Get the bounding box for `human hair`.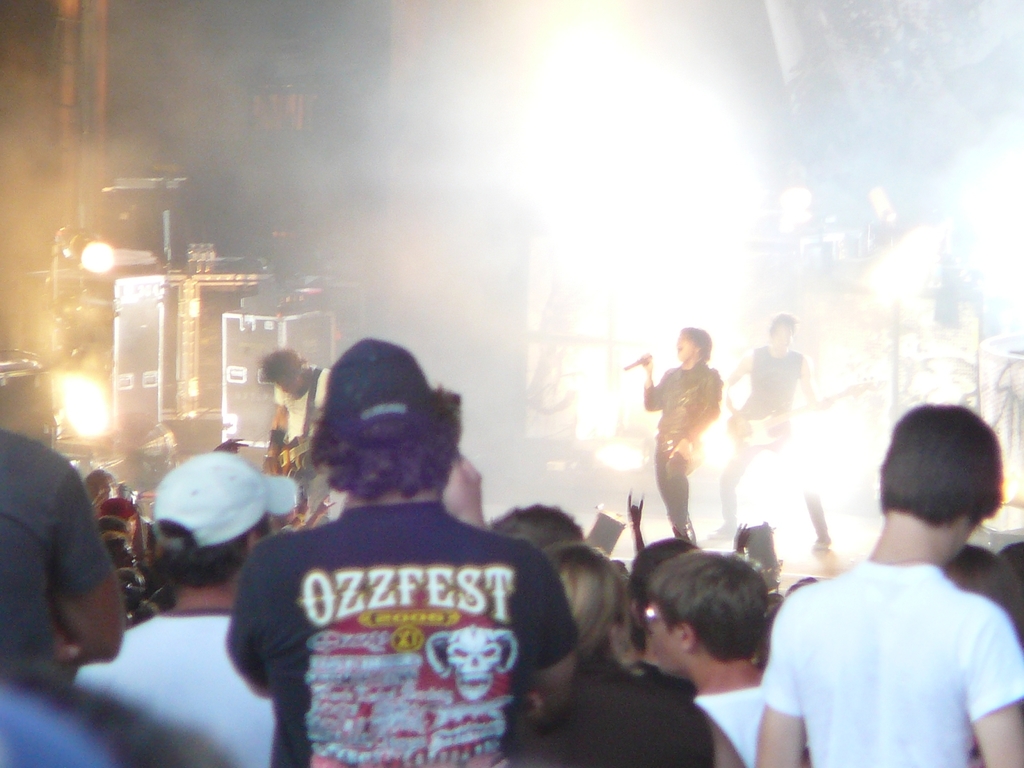
region(759, 316, 795, 335).
